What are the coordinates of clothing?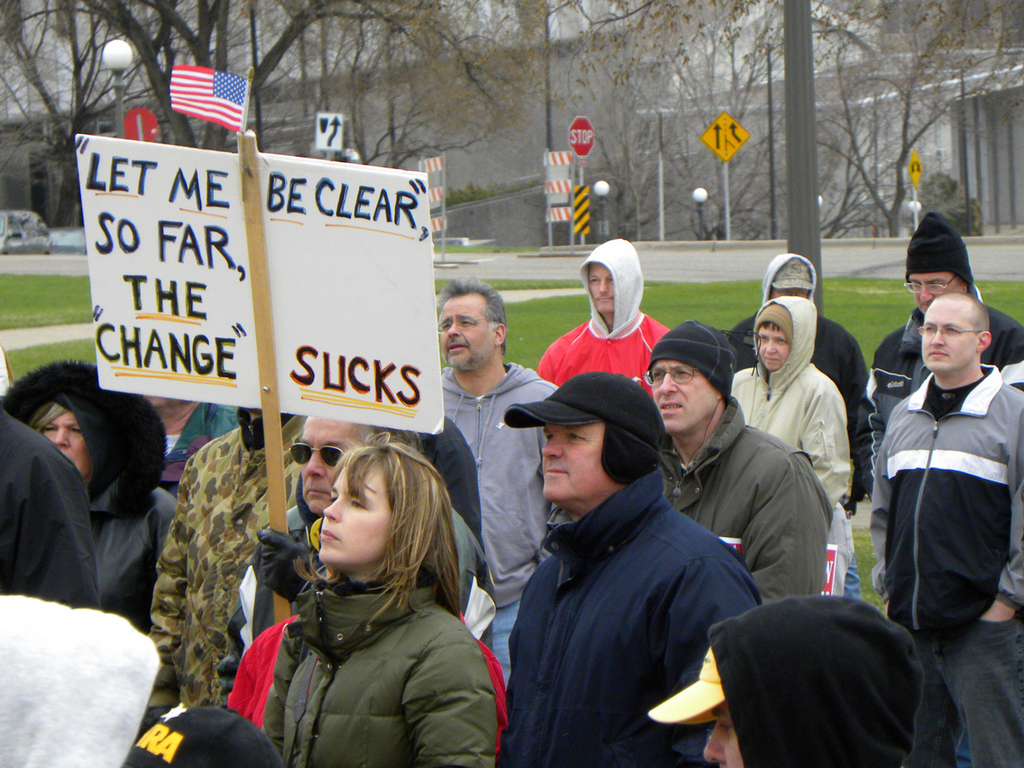
bbox=(659, 399, 831, 602).
